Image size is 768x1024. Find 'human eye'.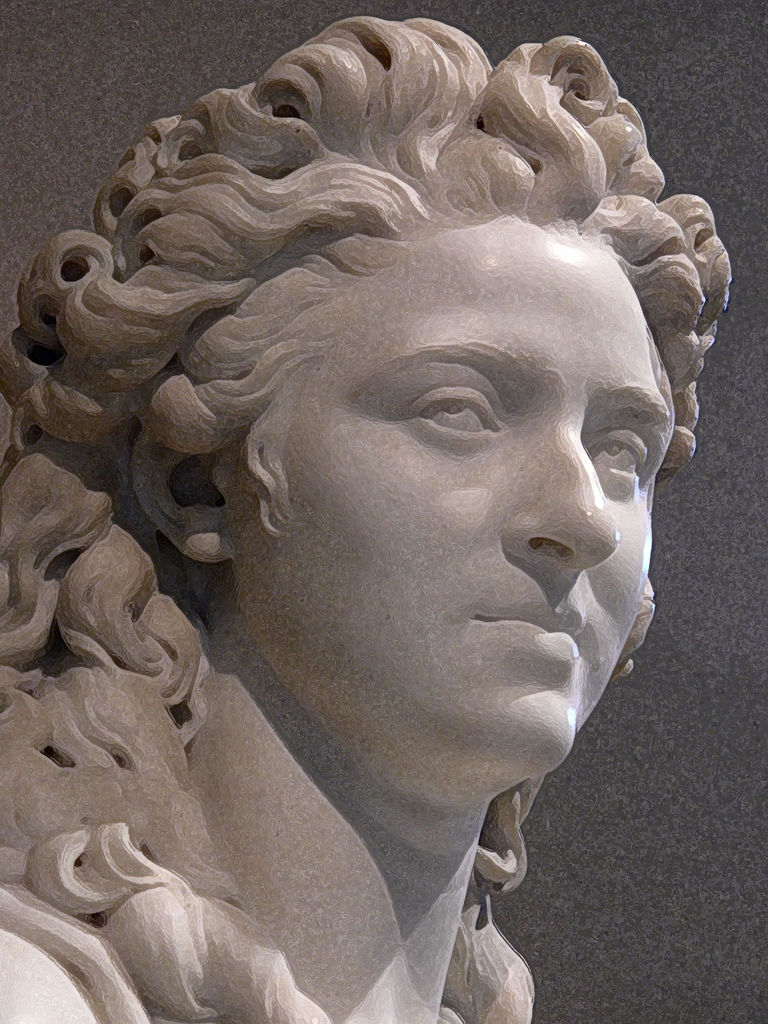
BBox(406, 380, 507, 440).
